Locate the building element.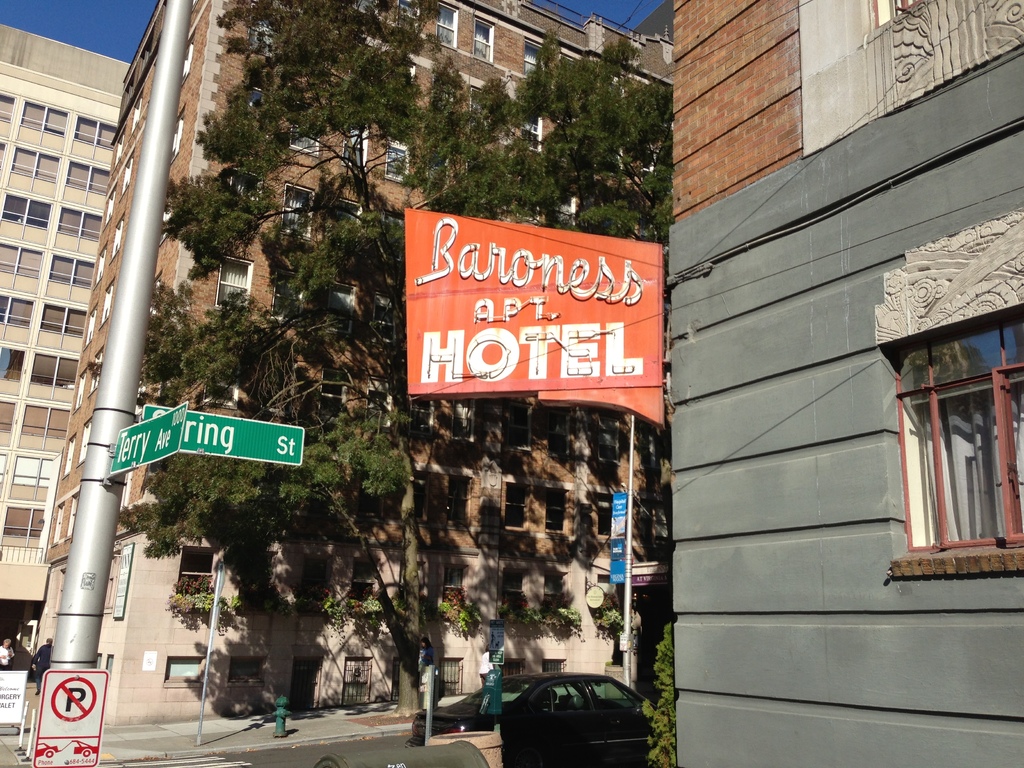
Element bbox: bbox(46, 0, 670, 730).
